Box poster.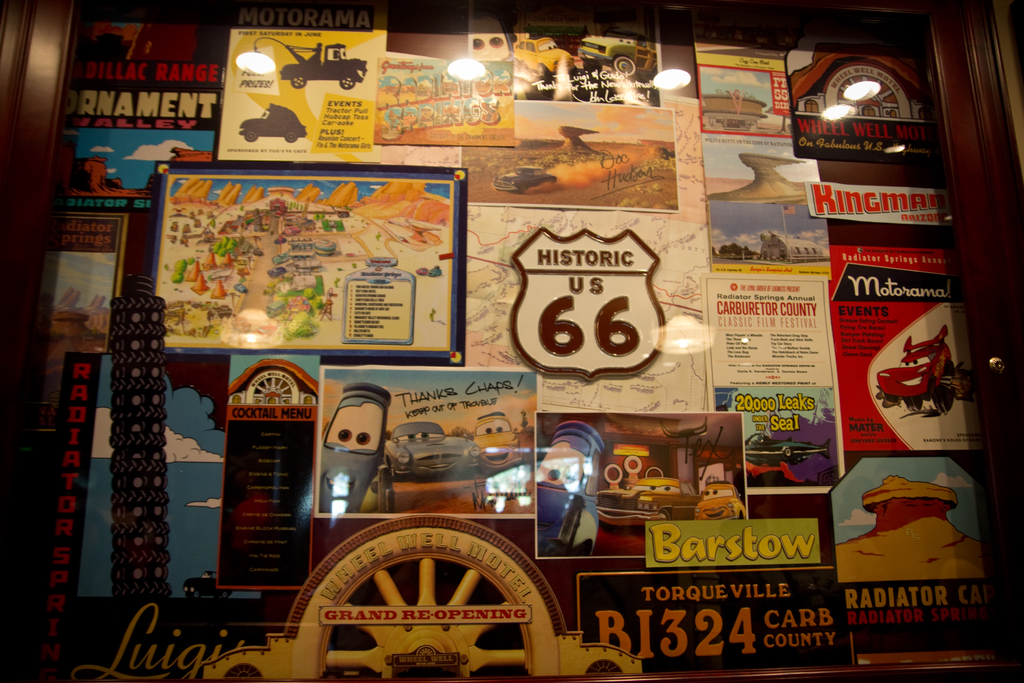
pyautogui.locateOnScreen(470, 5, 661, 100).
